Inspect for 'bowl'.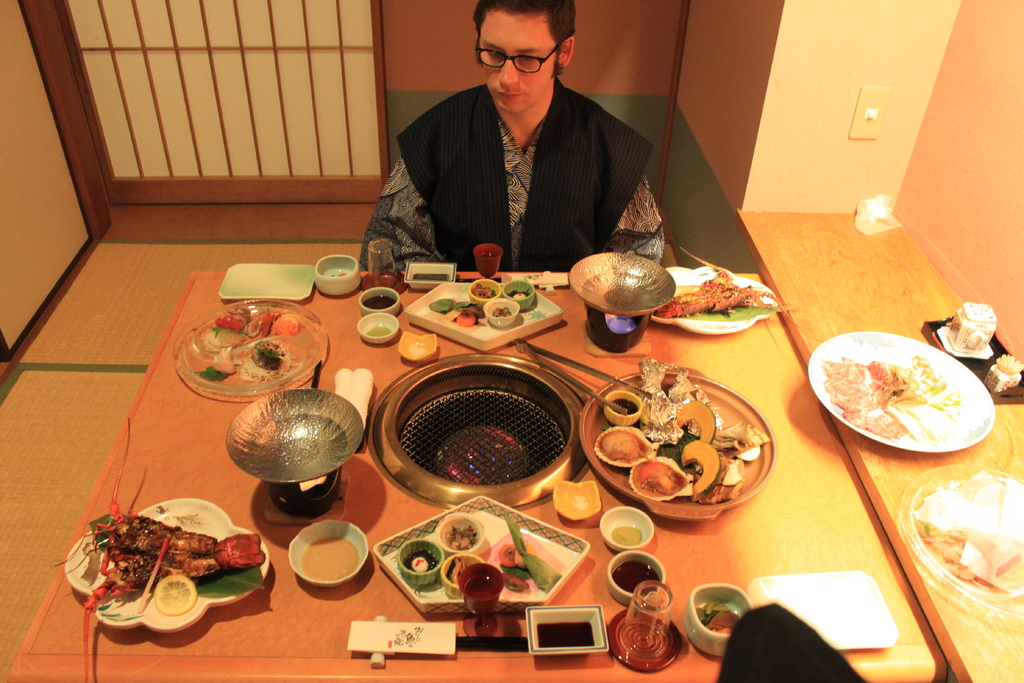
Inspection: 226 384 364 482.
